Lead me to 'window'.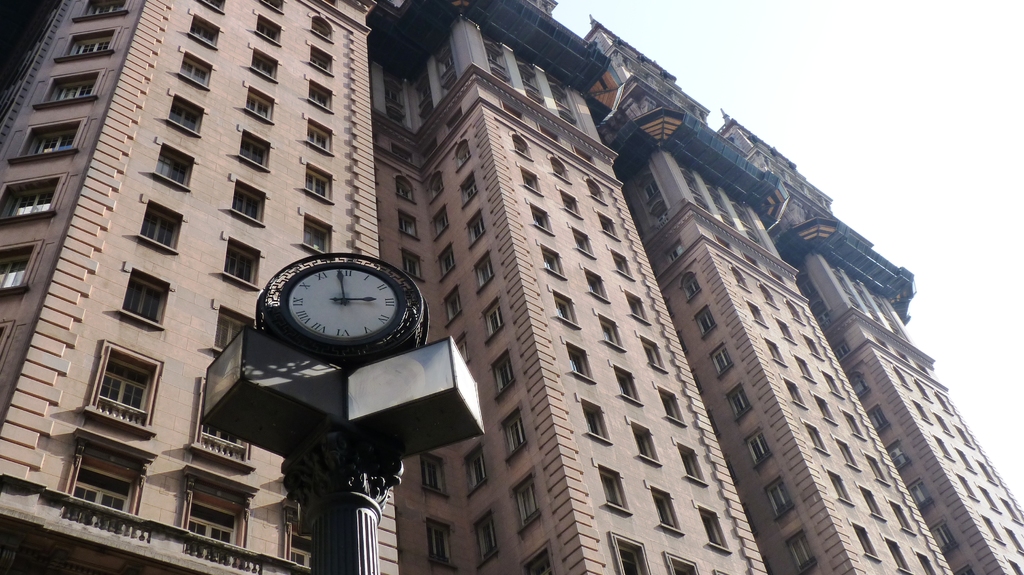
Lead to bbox=(790, 303, 804, 324).
